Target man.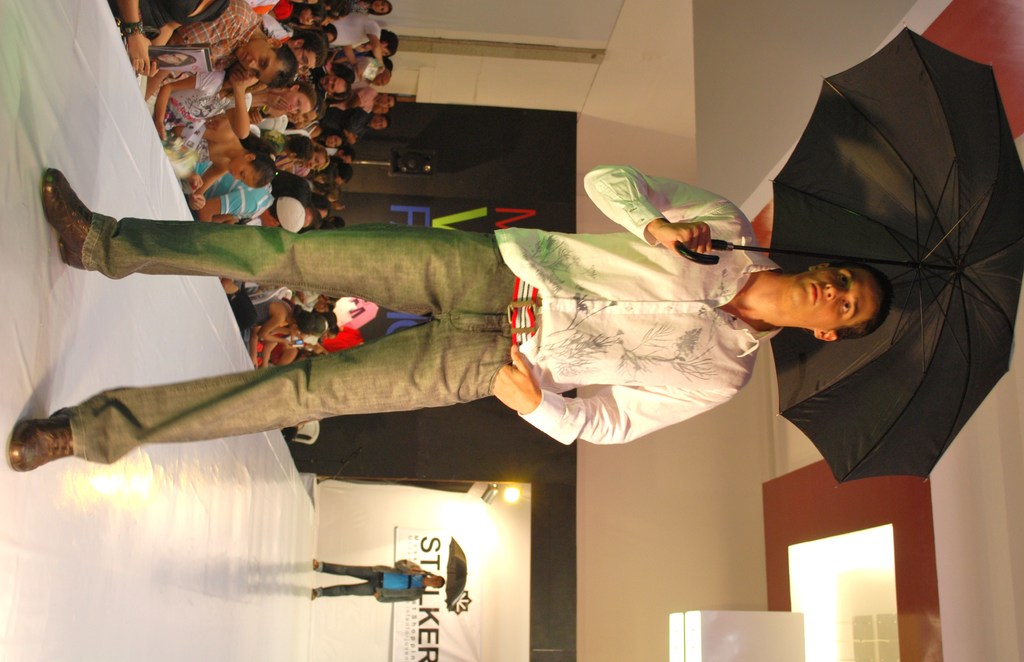
Target region: l=309, t=561, r=447, b=601.
